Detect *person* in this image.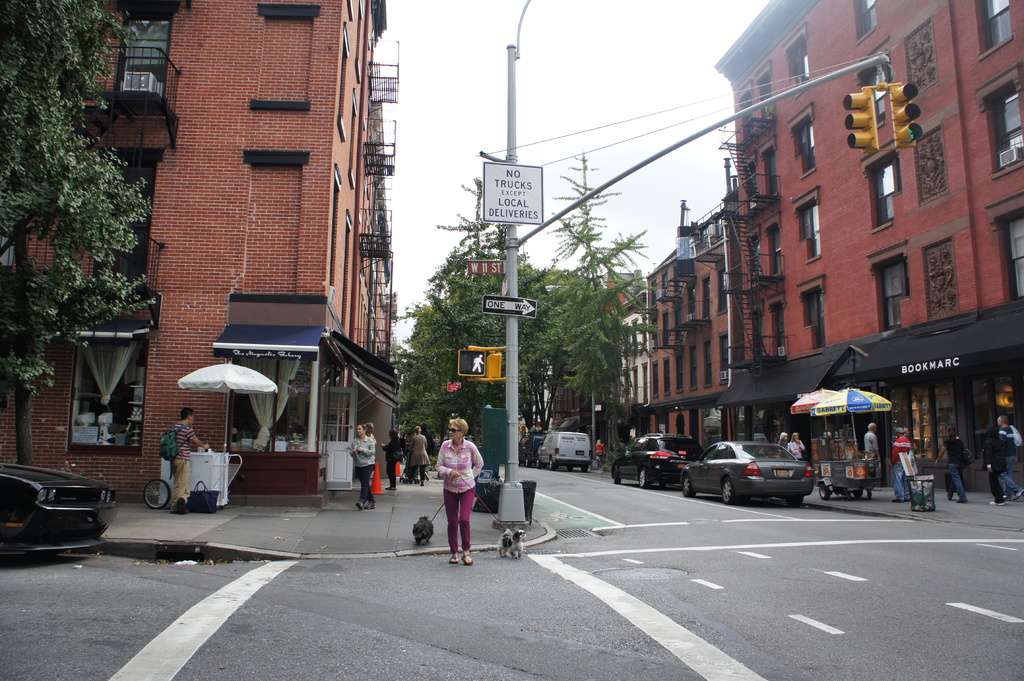
Detection: <box>431,419,485,568</box>.
